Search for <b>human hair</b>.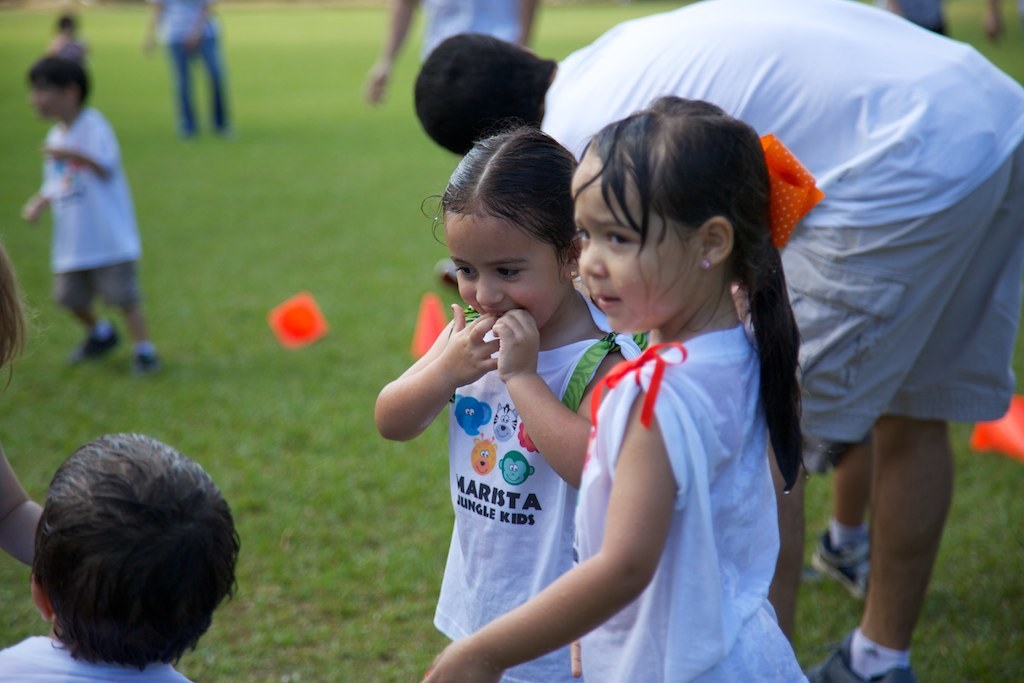
Found at l=12, t=422, r=261, b=682.
